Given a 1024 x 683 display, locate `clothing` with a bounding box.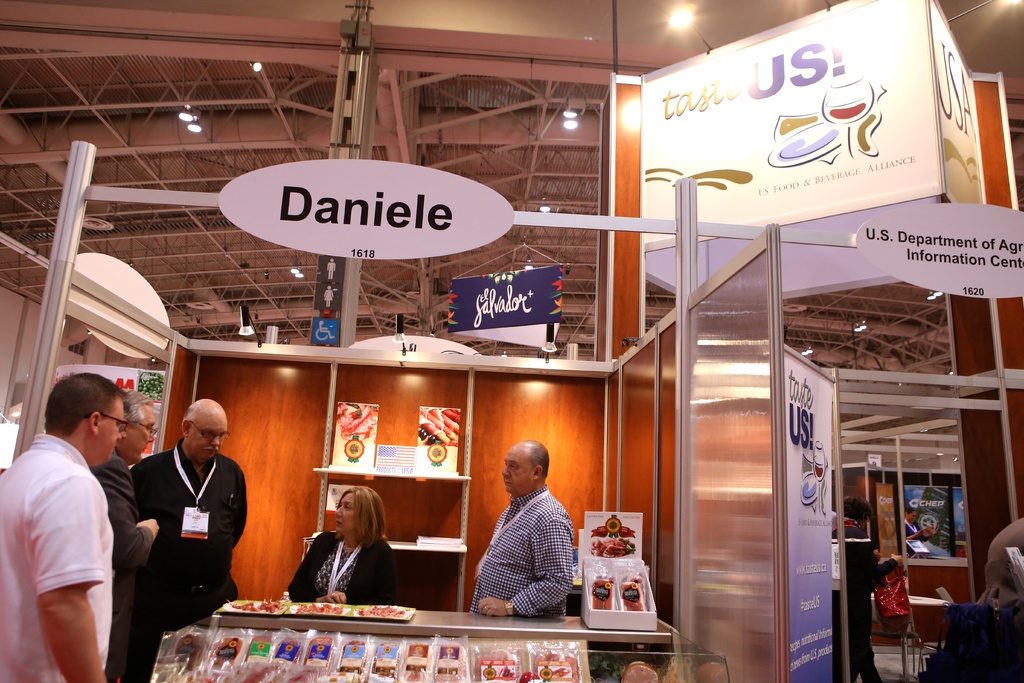
Located: {"x1": 89, "y1": 450, "x2": 155, "y2": 682}.
